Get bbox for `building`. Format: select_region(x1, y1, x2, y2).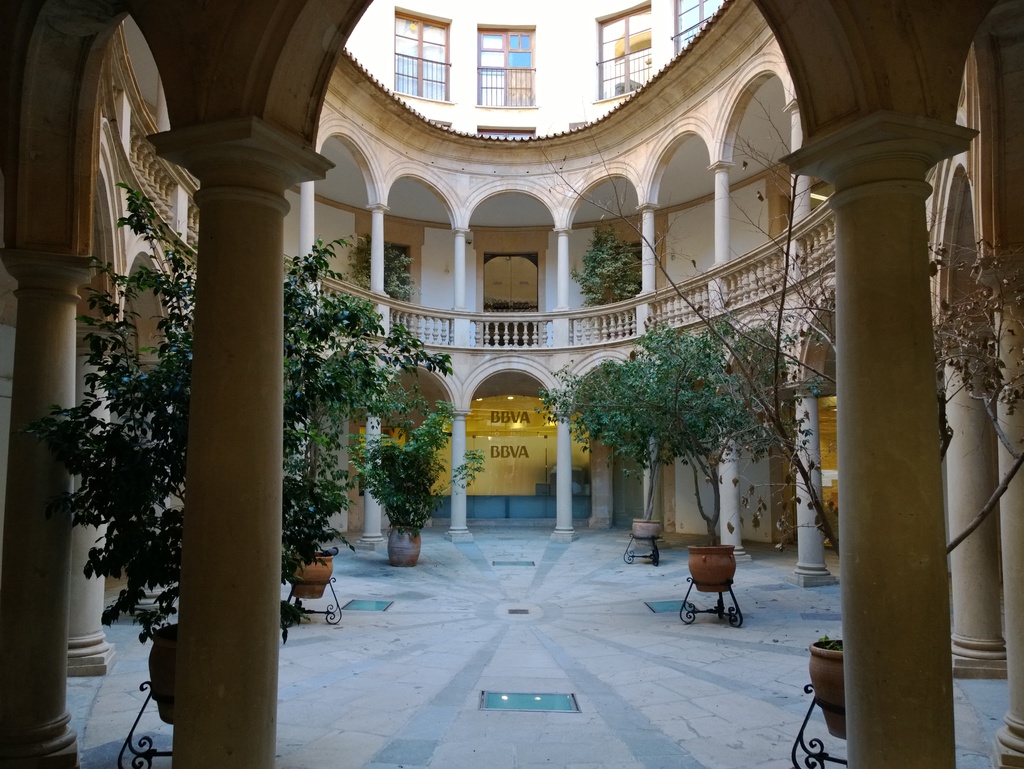
select_region(0, 0, 1023, 768).
